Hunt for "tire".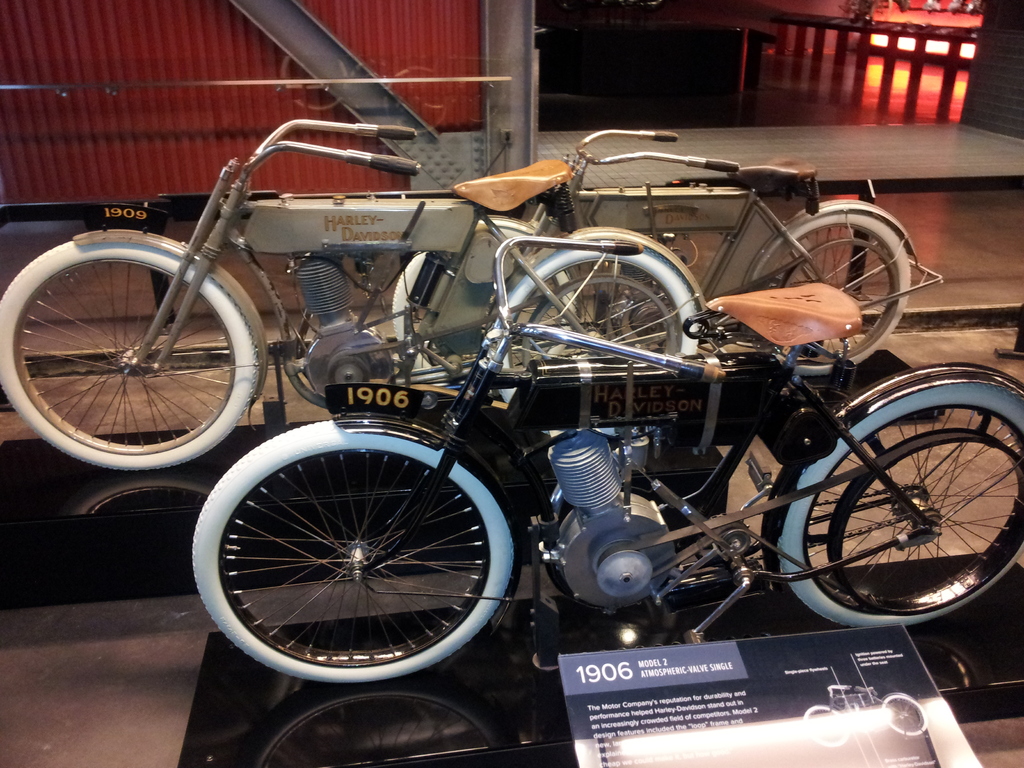
Hunted down at region(493, 244, 702, 403).
